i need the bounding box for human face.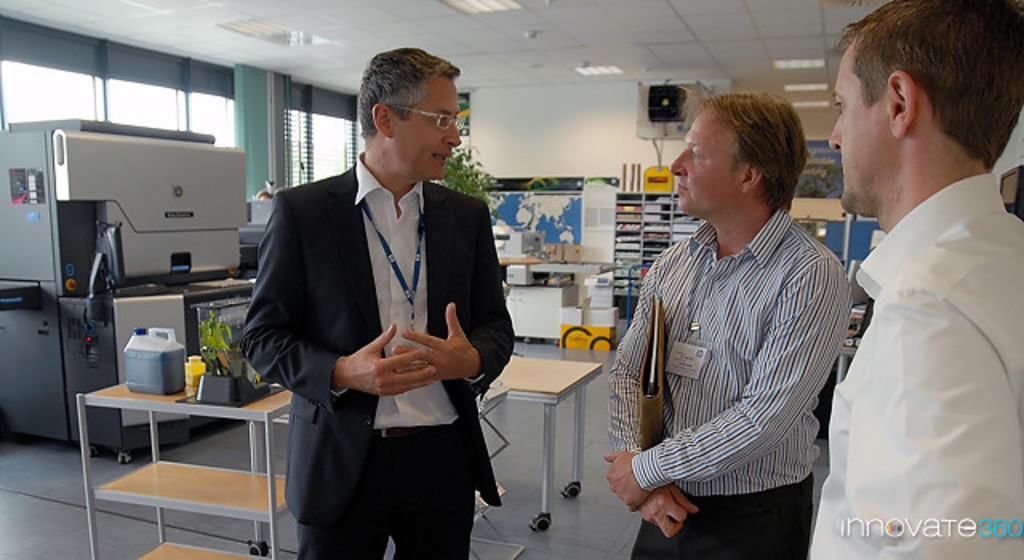
Here it is: (left=667, top=106, right=736, bottom=216).
